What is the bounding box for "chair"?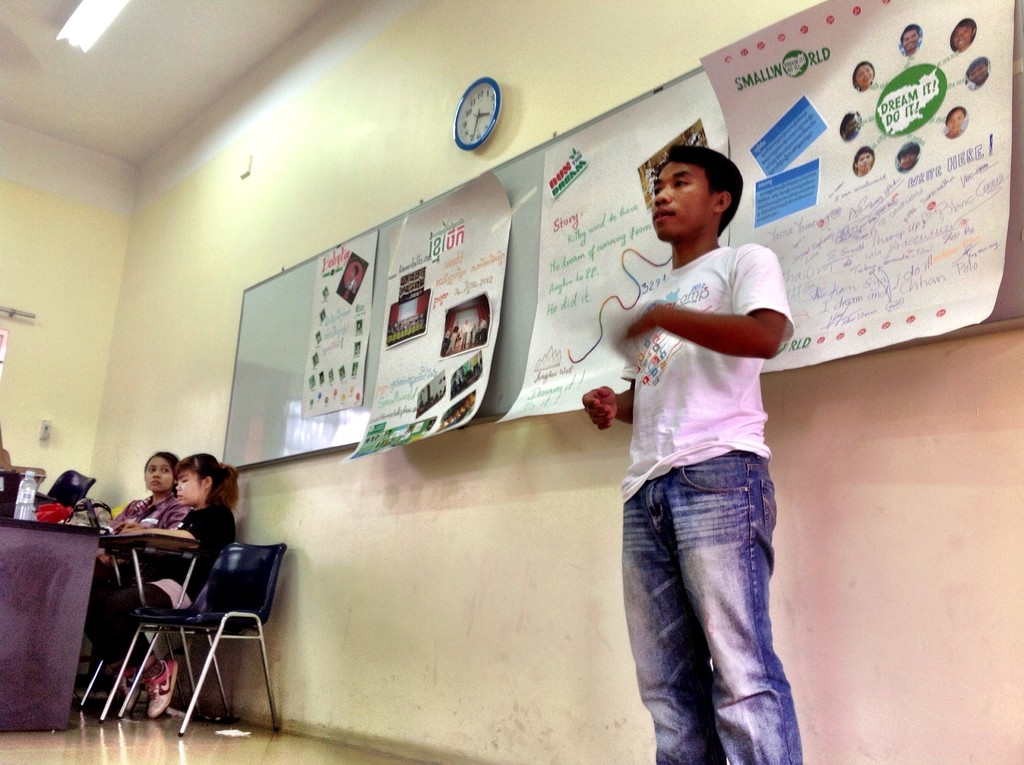
[75,529,226,727].
